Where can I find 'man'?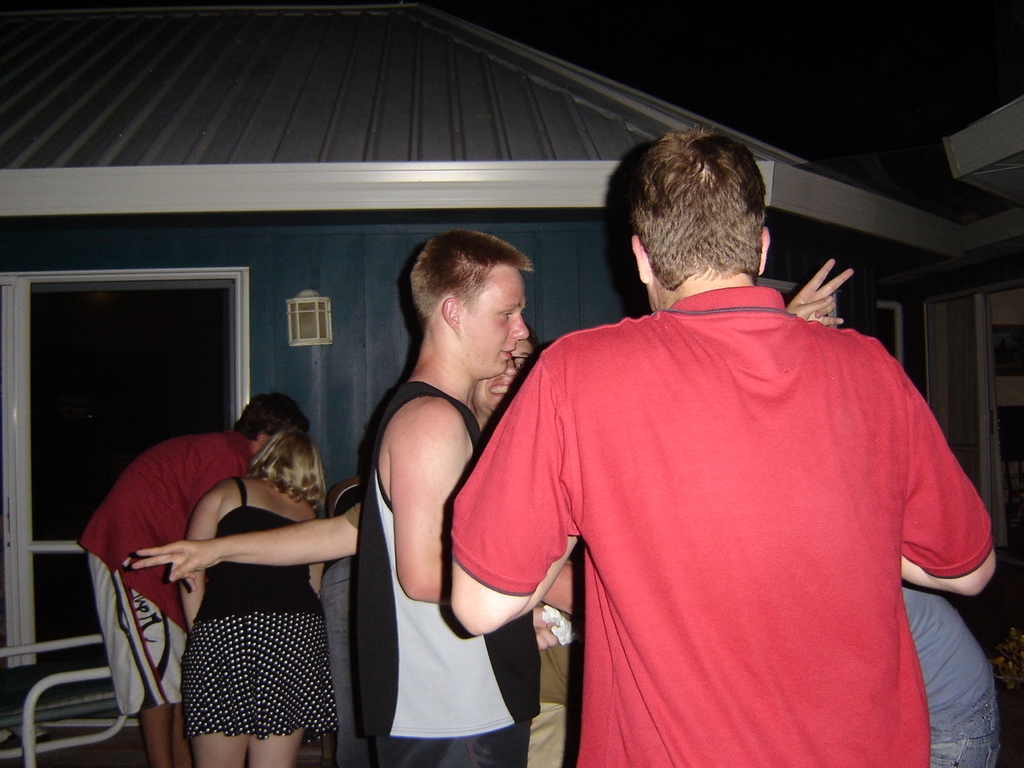
You can find it at [412,144,982,758].
